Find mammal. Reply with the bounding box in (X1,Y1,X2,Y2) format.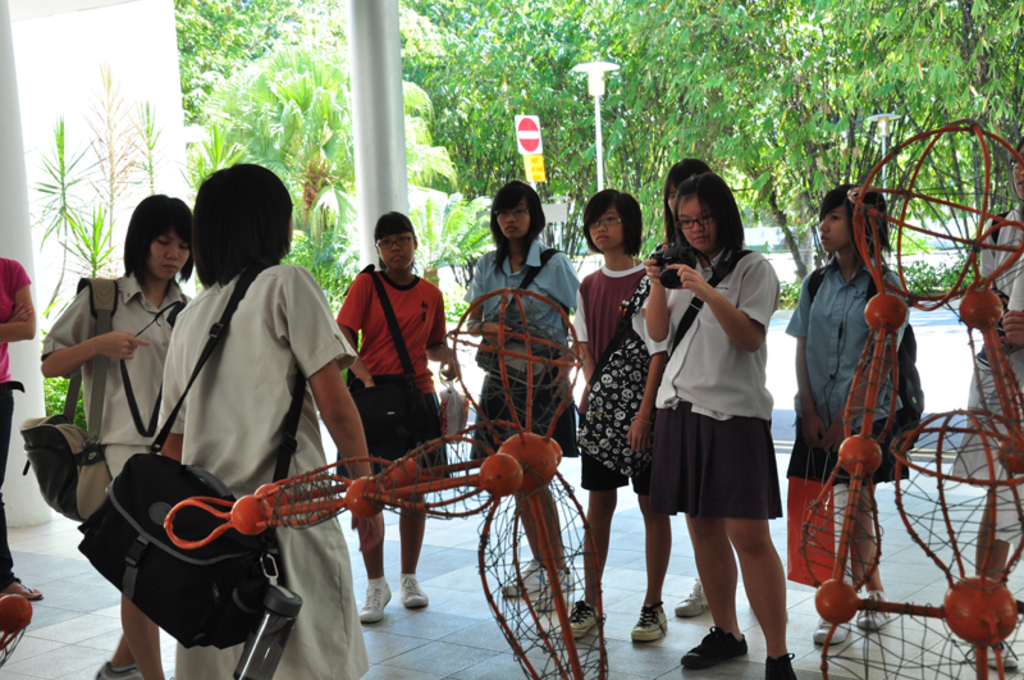
(563,187,673,638).
